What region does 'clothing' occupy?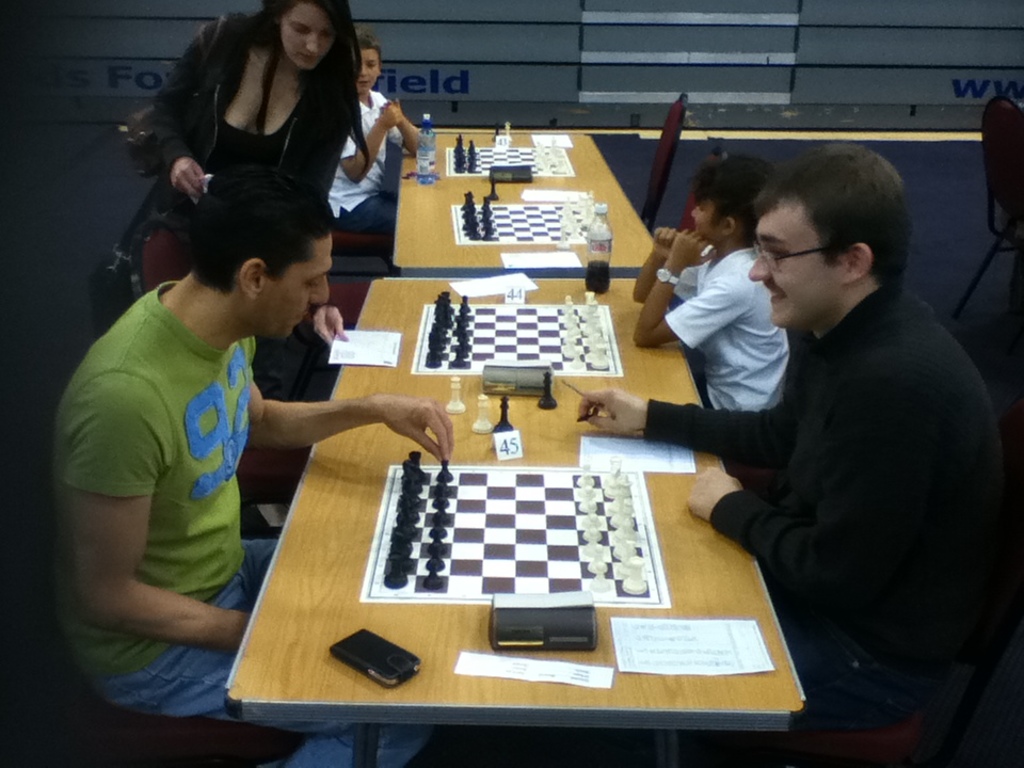
select_region(44, 261, 409, 767).
